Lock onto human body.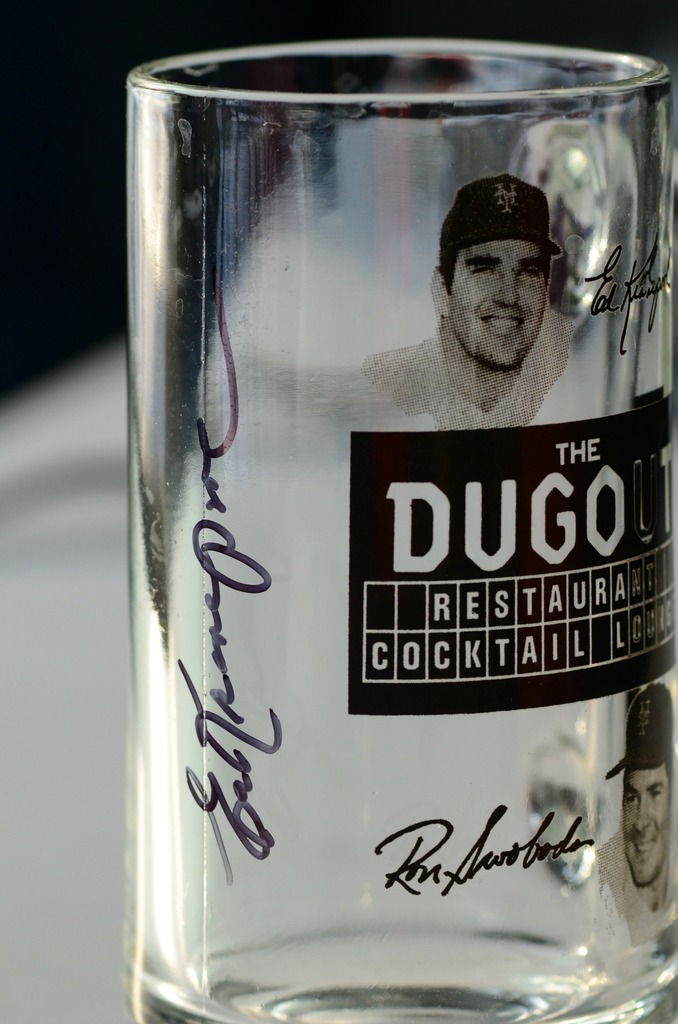
Locked: detection(593, 829, 677, 942).
